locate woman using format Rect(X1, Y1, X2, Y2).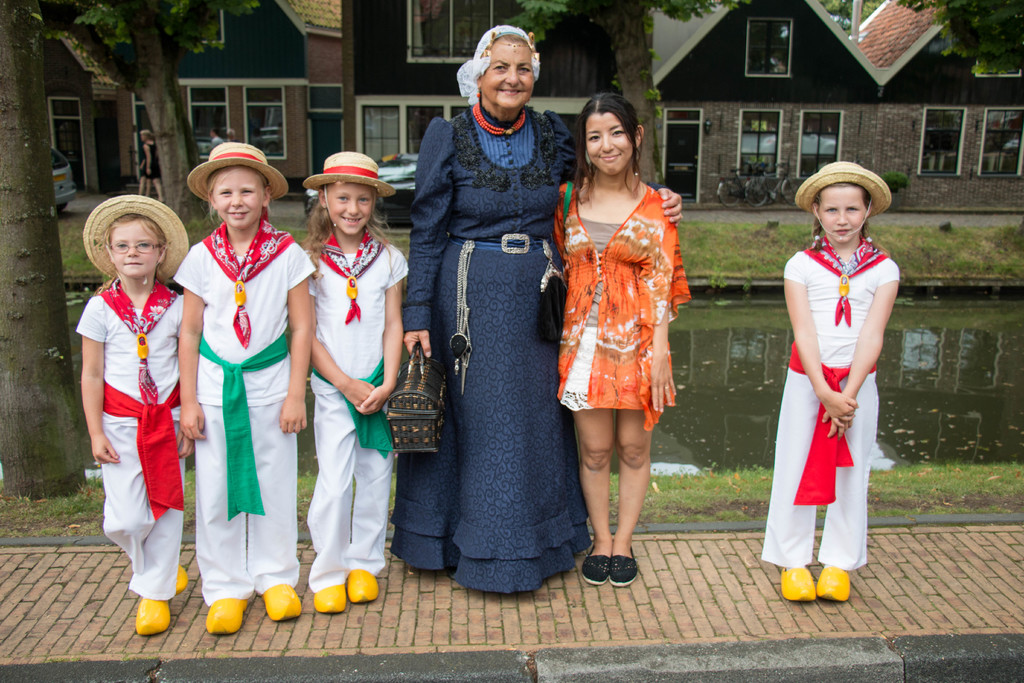
Rect(401, 26, 586, 606).
